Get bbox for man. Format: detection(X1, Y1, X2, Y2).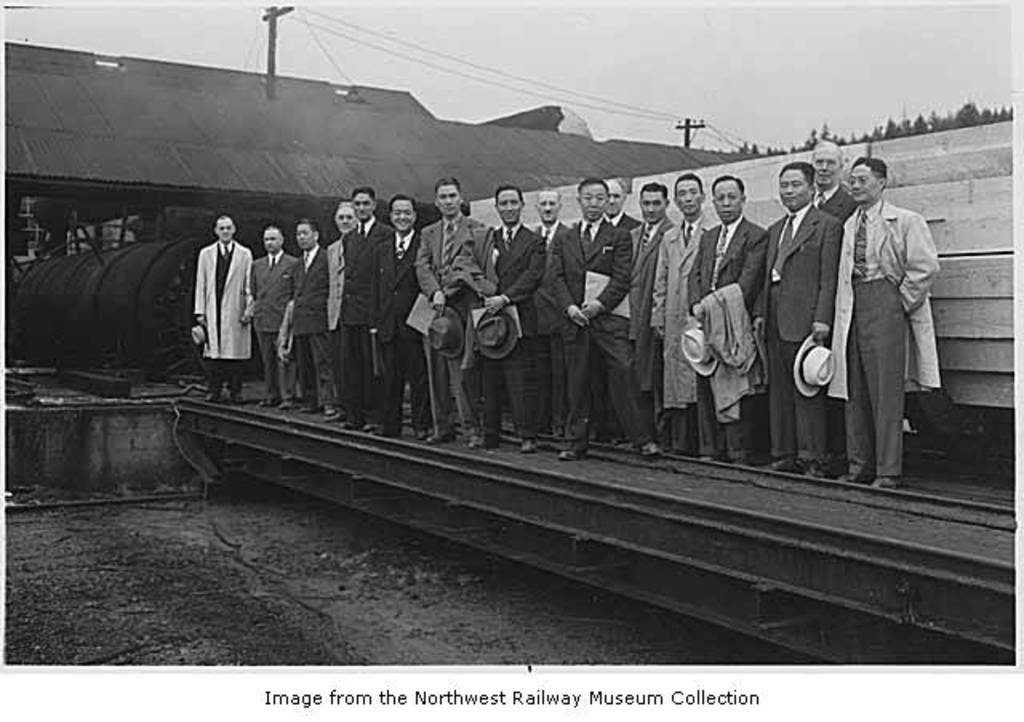
detection(358, 194, 424, 445).
